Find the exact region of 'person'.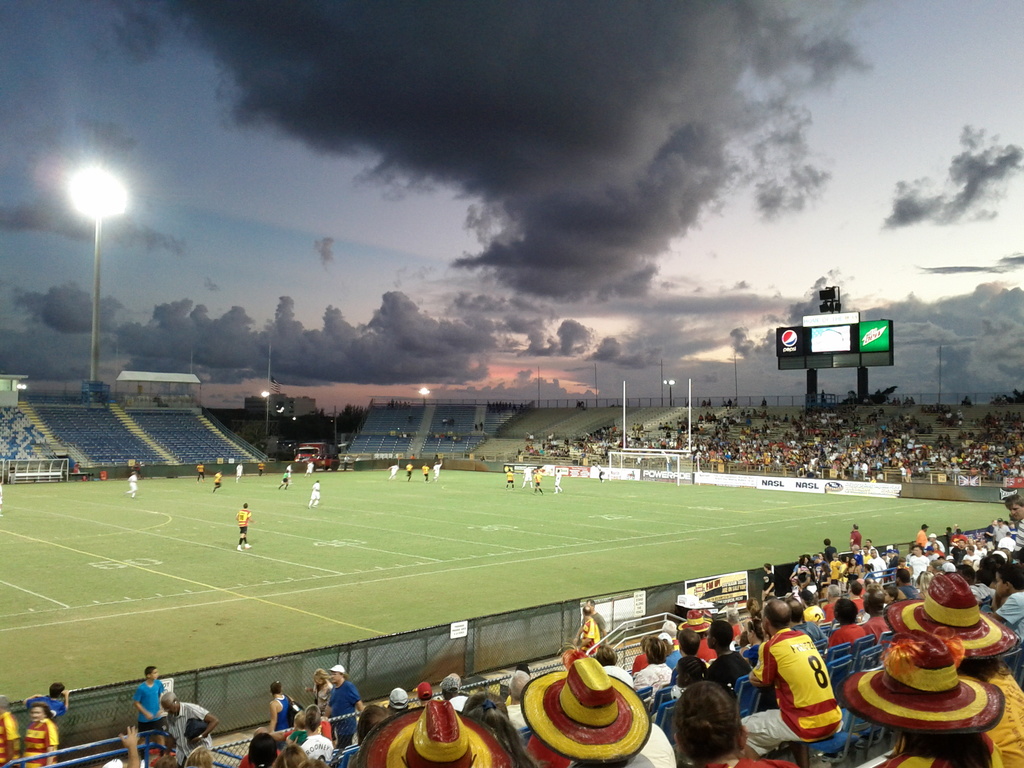
Exact region: bbox(74, 461, 79, 471).
